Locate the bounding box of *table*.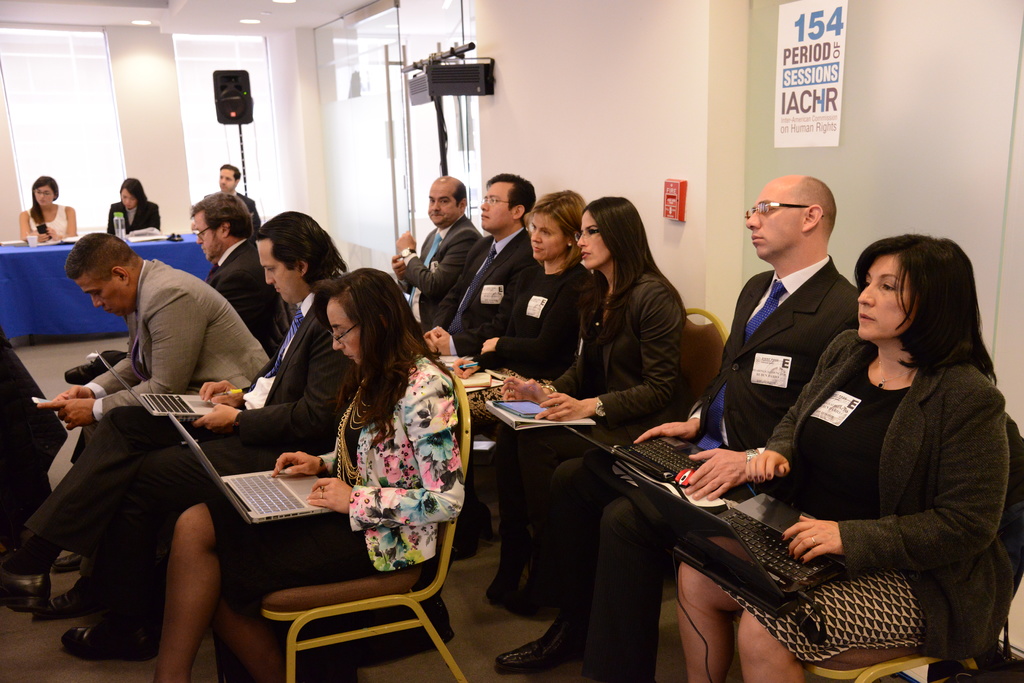
Bounding box: BBox(0, 230, 215, 340).
